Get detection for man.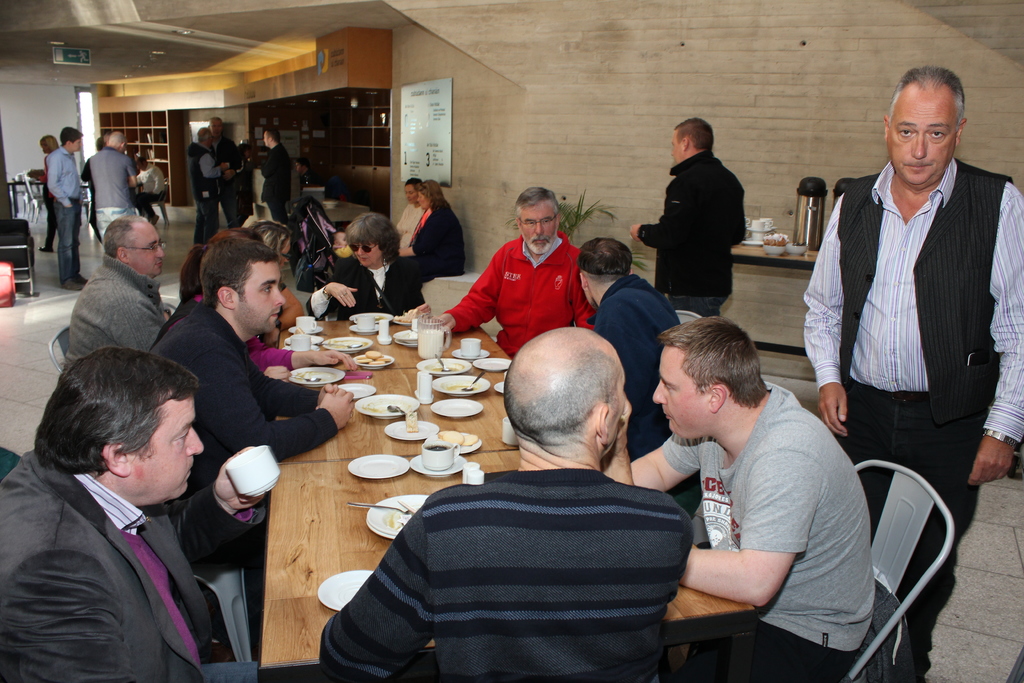
Detection: Rect(600, 313, 874, 682).
